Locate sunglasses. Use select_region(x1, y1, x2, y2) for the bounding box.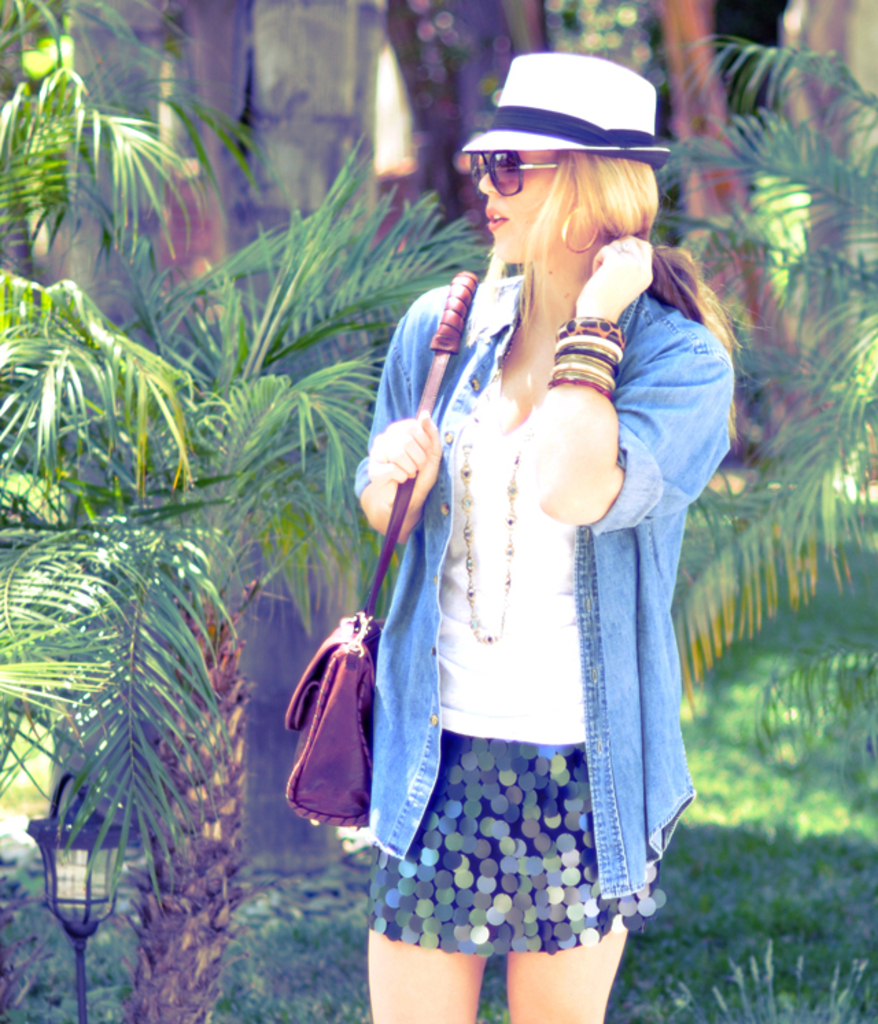
select_region(464, 148, 568, 200).
